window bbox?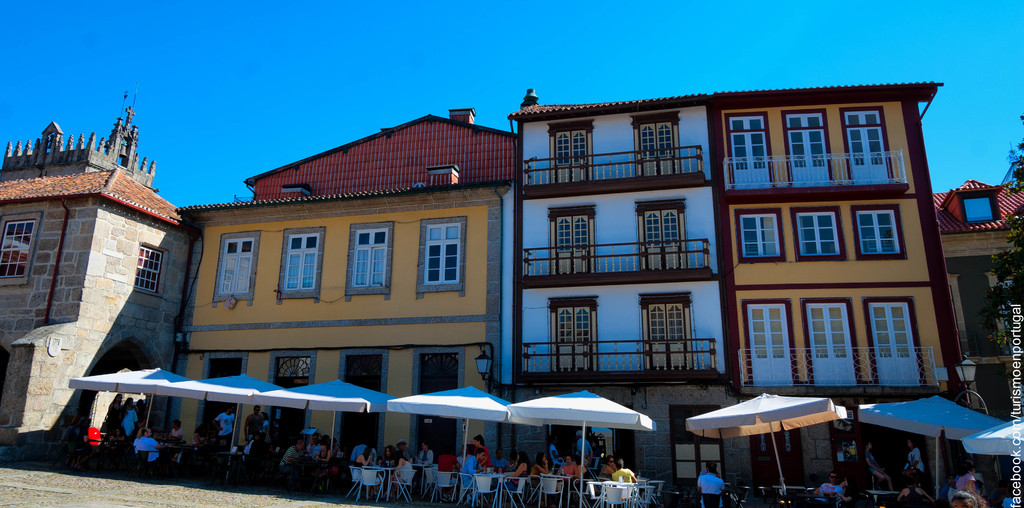
[x1=732, y1=204, x2=788, y2=263]
